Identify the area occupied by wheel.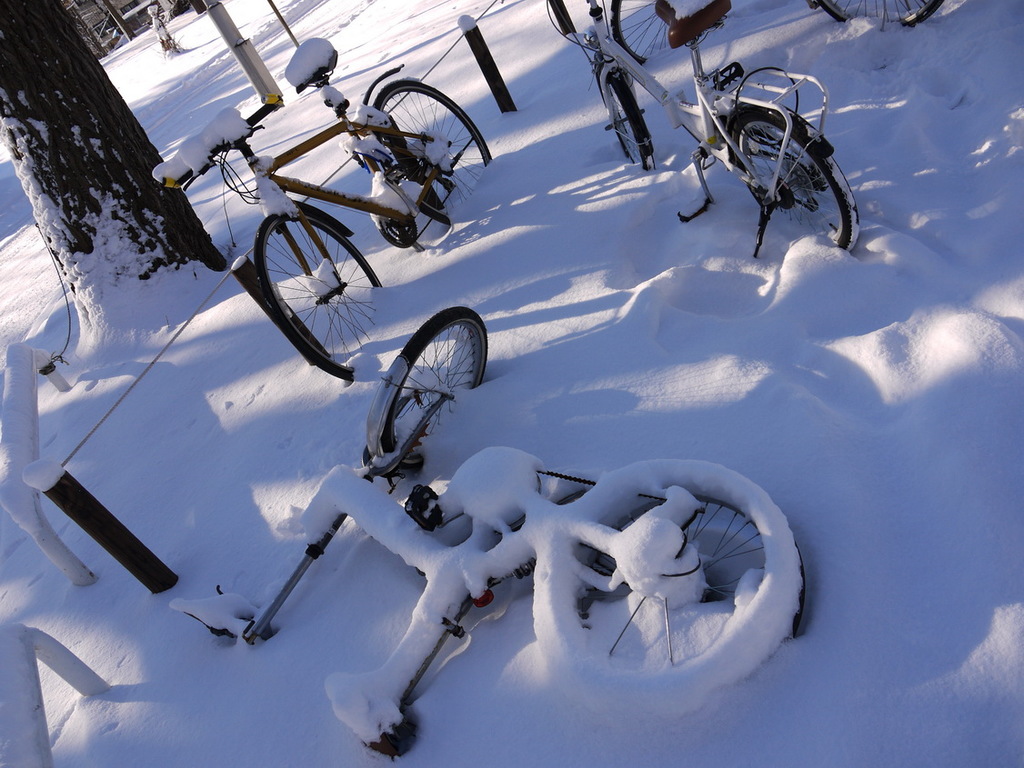
Area: bbox=(609, 0, 674, 65).
